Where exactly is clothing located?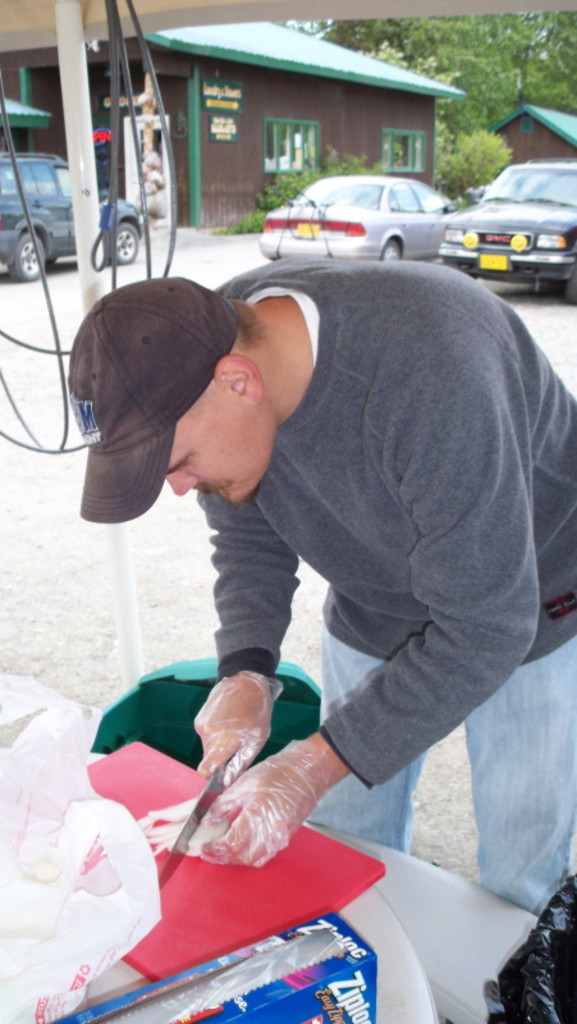
Its bounding box is locate(111, 156, 559, 927).
